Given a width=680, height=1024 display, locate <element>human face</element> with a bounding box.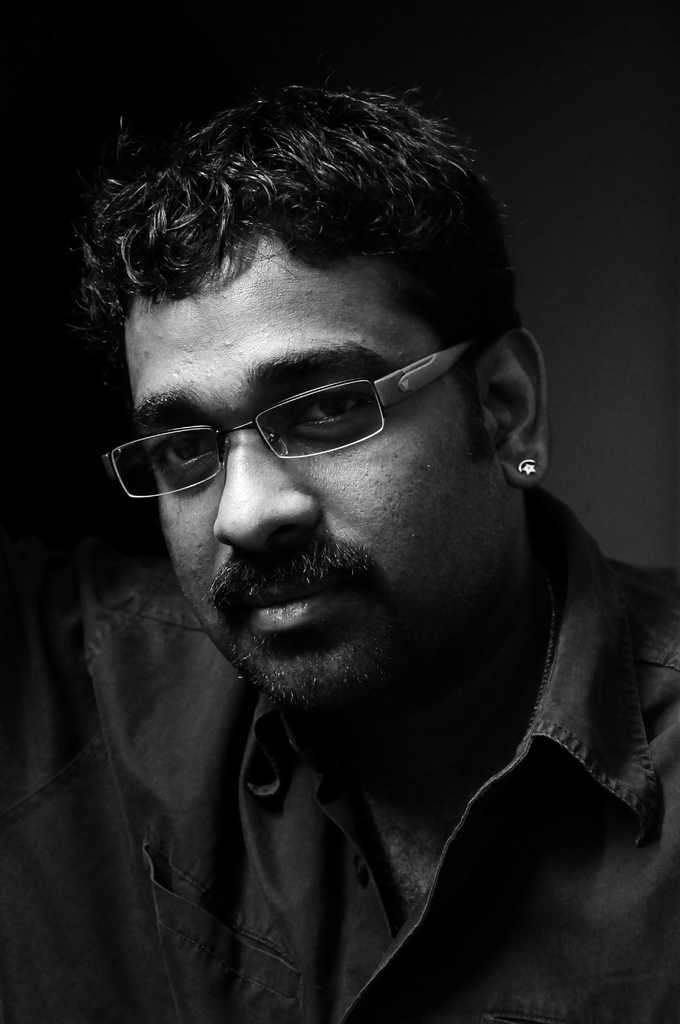
Located: {"left": 122, "top": 221, "right": 518, "bottom": 726}.
